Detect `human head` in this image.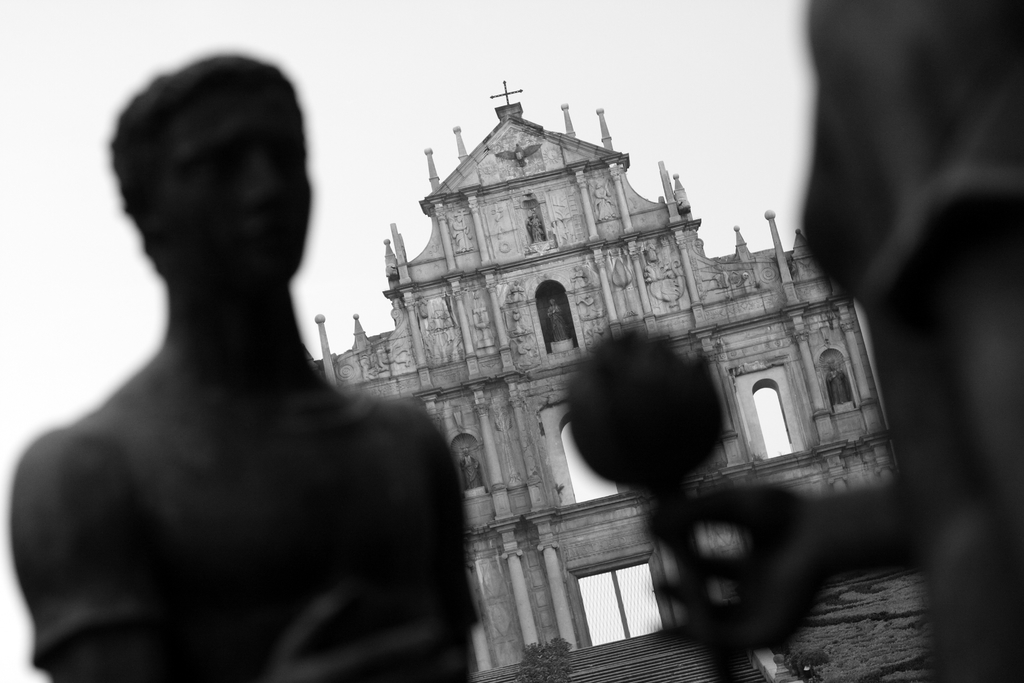
Detection: <region>105, 52, 309, 292</region>.
